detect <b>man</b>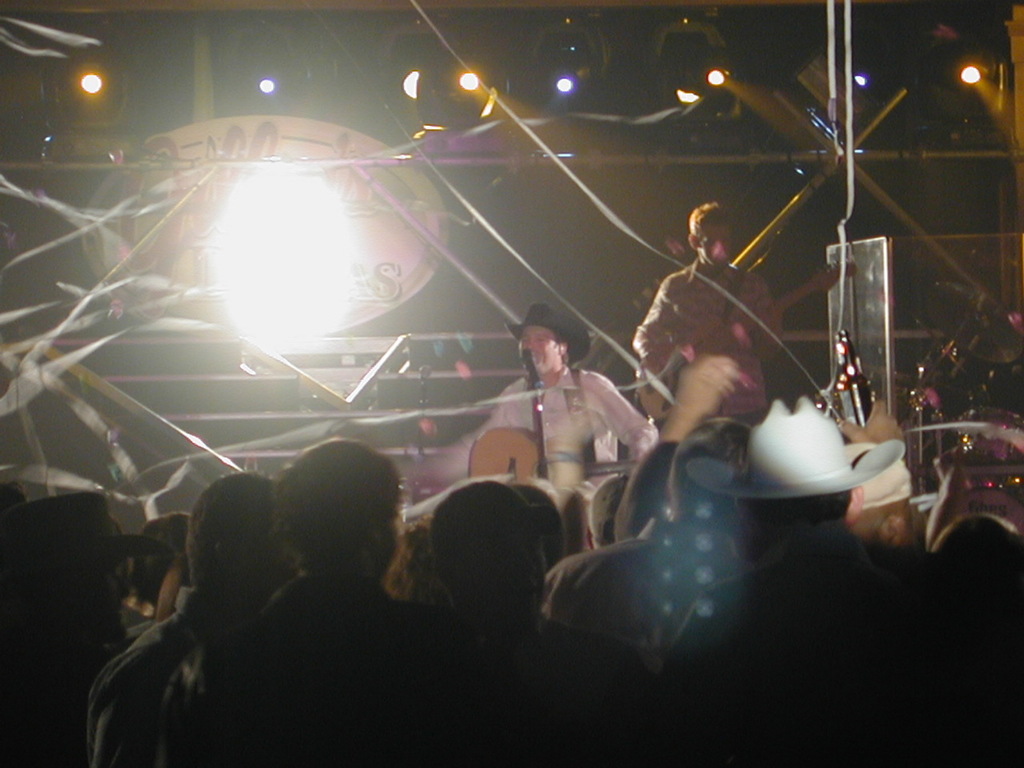
rect(78, 478, 294, 767)
